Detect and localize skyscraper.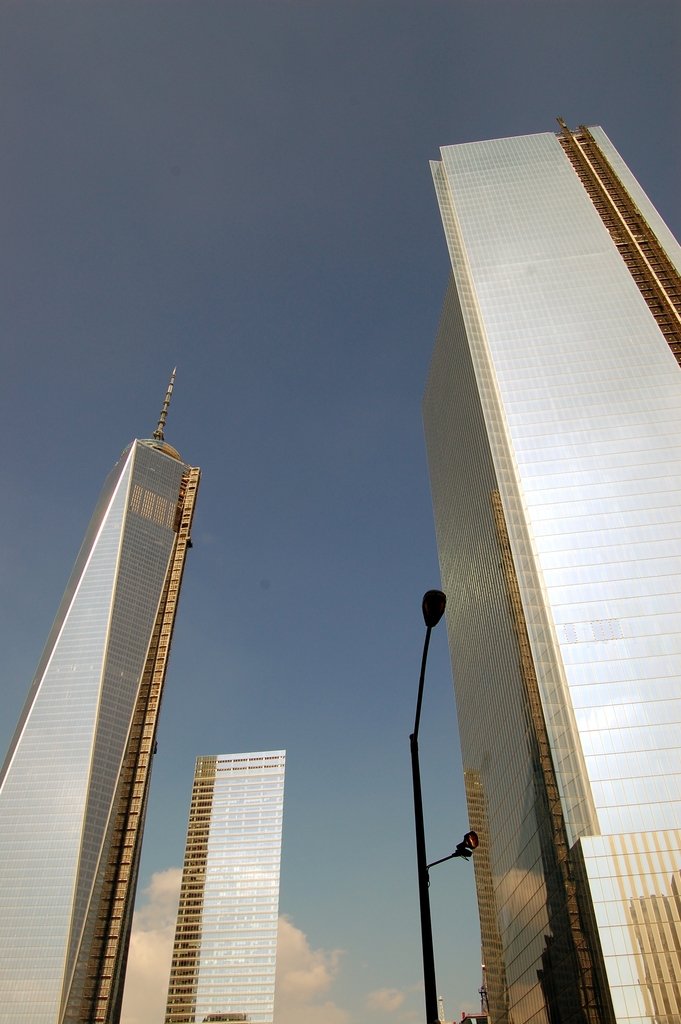
Localized at 420 127 673 1022.
